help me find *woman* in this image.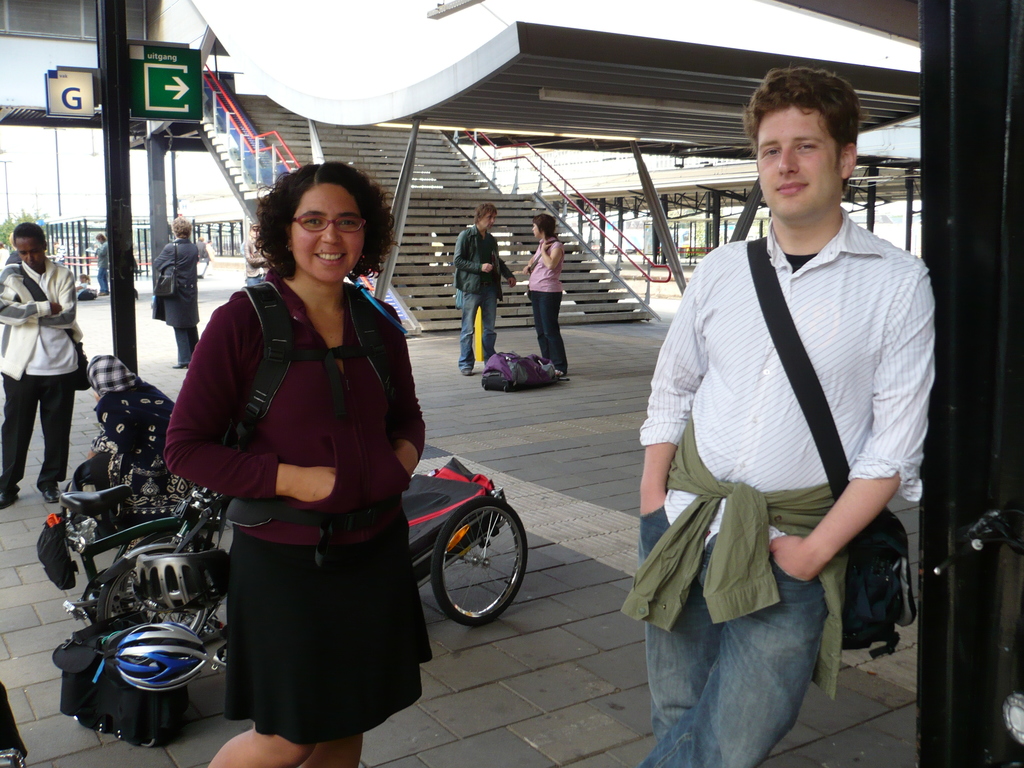
Found it: bbox(521, 214, 568, 377).
